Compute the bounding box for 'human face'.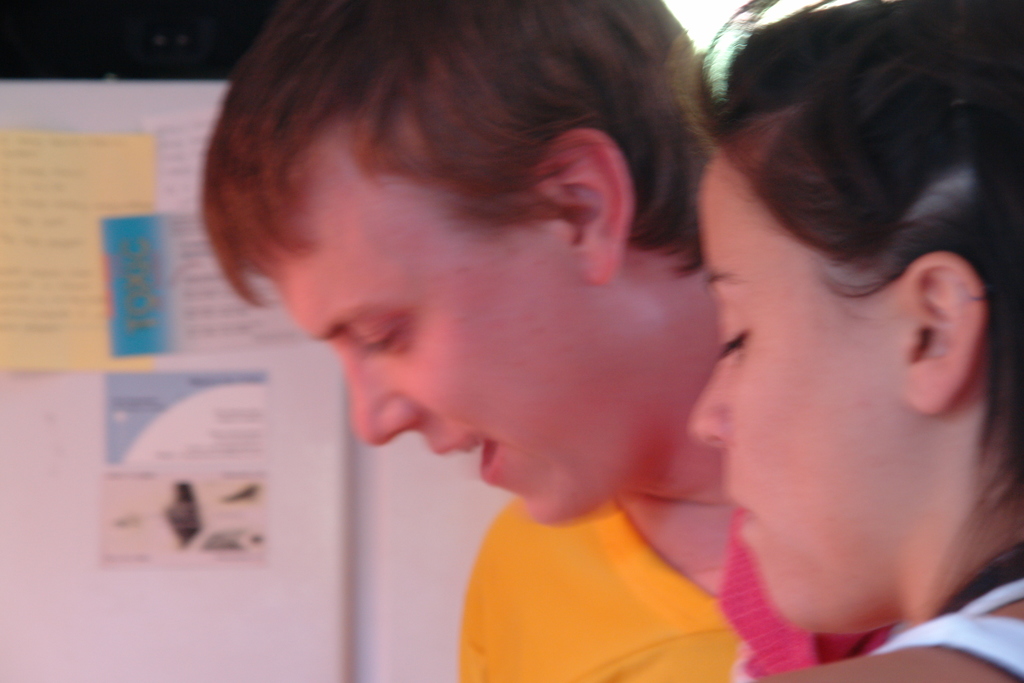
detection(260, 104, 707, 519).
